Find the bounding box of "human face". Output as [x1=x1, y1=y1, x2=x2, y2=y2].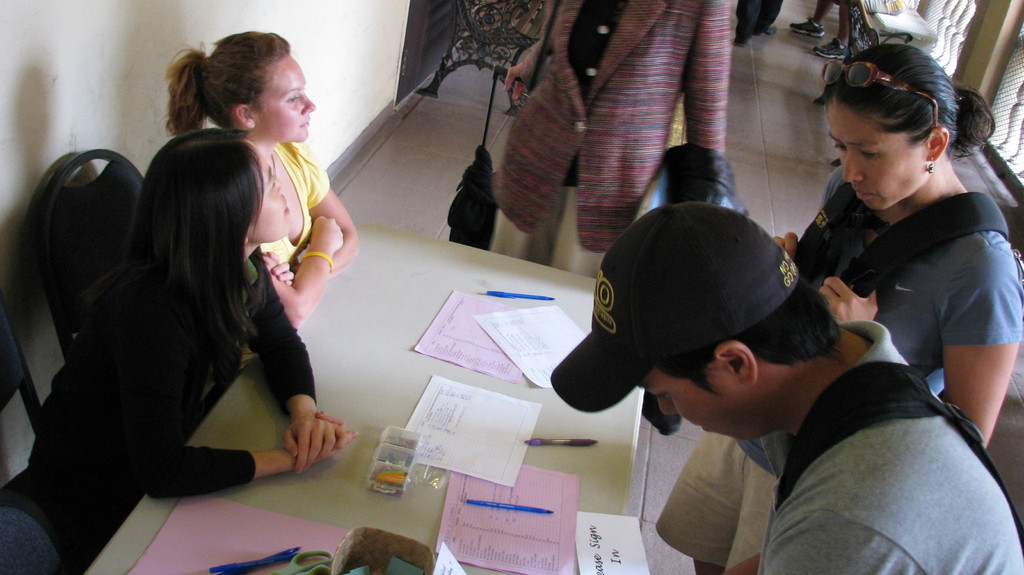
[x1=257, y1=56, x2=317, y2=144].
